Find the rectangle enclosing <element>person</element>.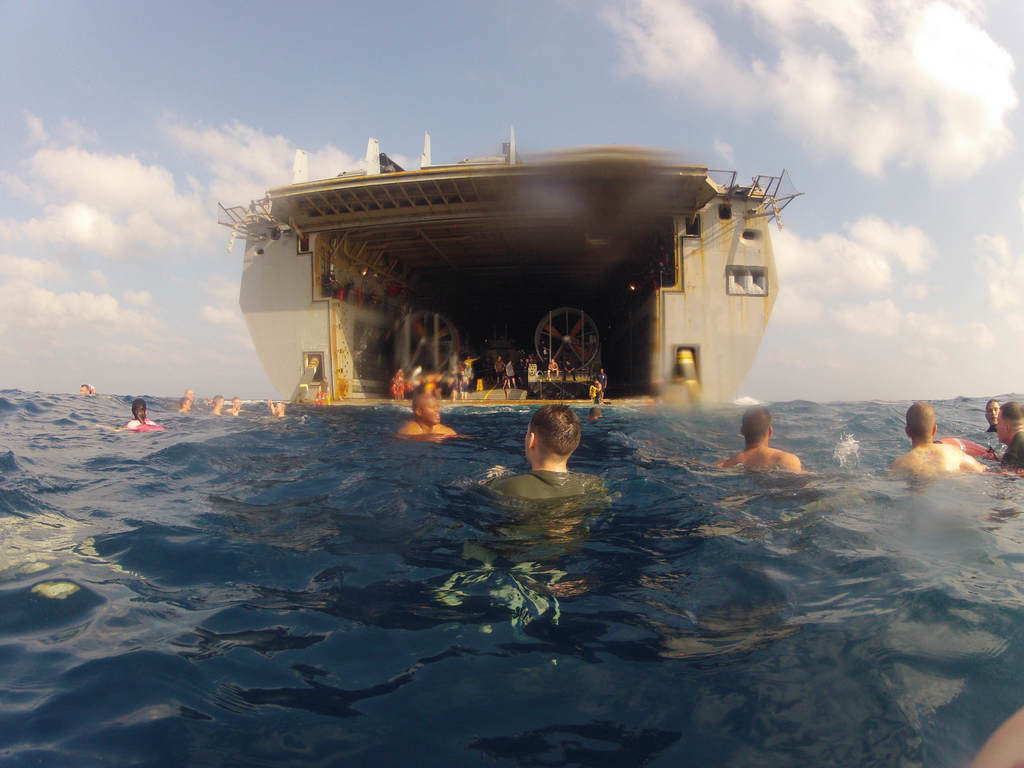
208:394:223:414.
